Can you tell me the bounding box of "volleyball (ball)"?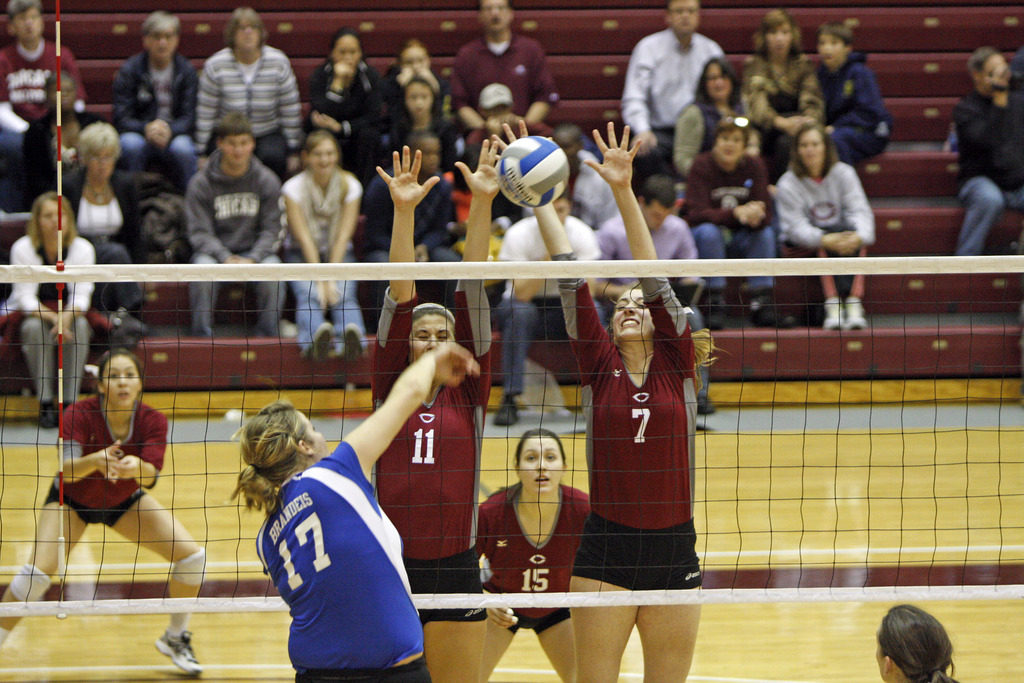
detection(493, 133, 572, 208).
